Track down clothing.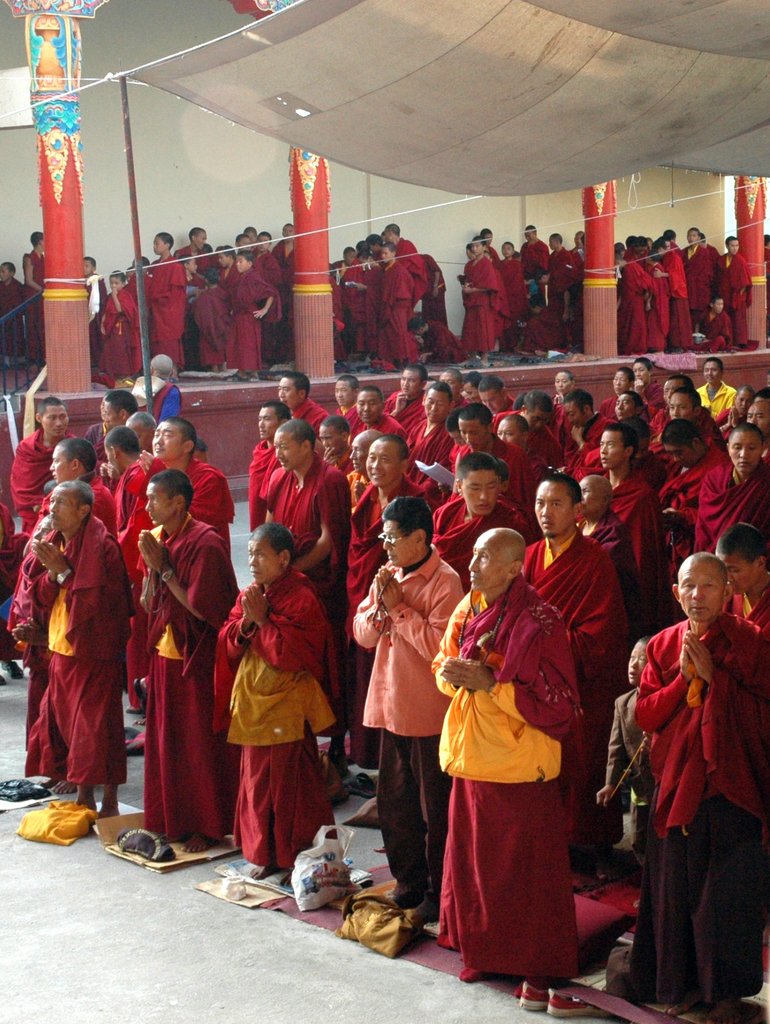
Tracked to locate(650, 440, 730, 588).
